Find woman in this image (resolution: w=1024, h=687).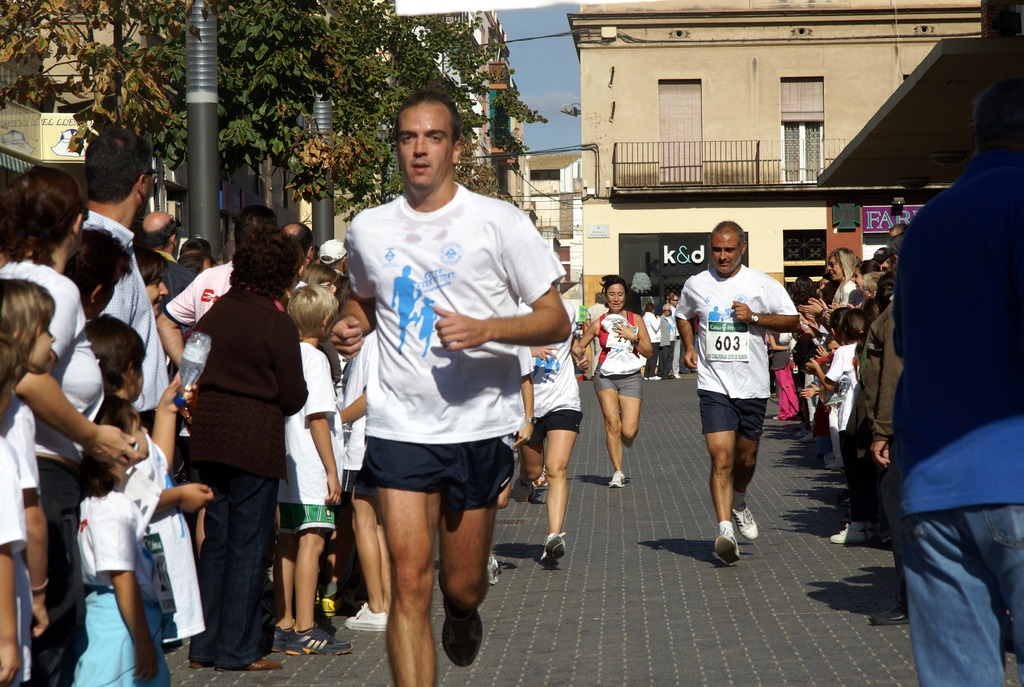
x1=798 y1=245 x2=861 y2=331.
